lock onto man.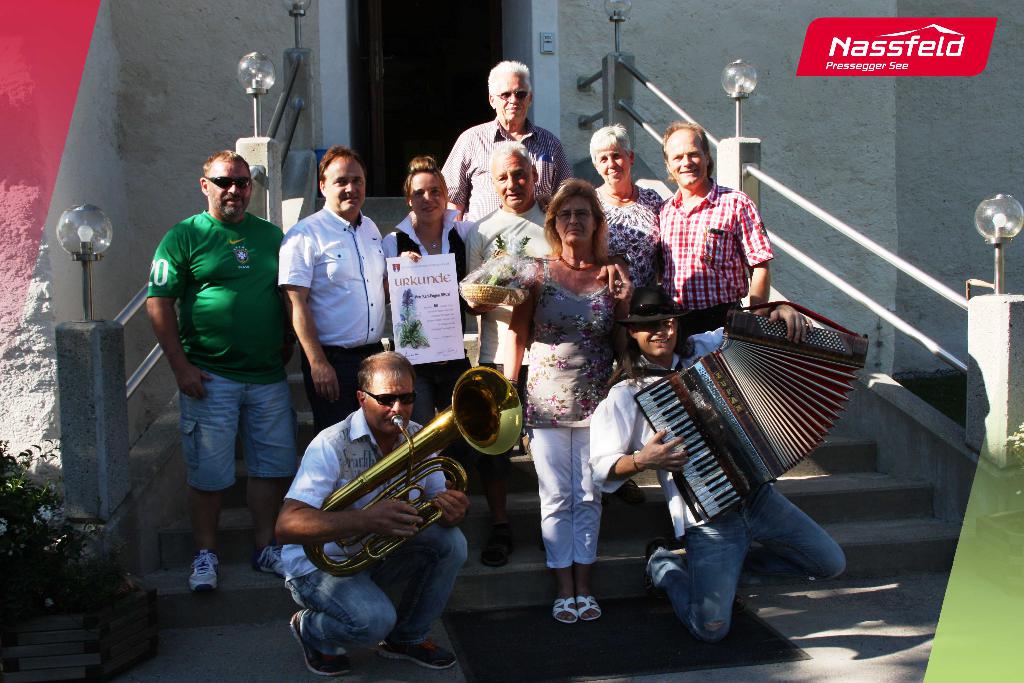
Locked: box=[276, 143, 429, 429].
